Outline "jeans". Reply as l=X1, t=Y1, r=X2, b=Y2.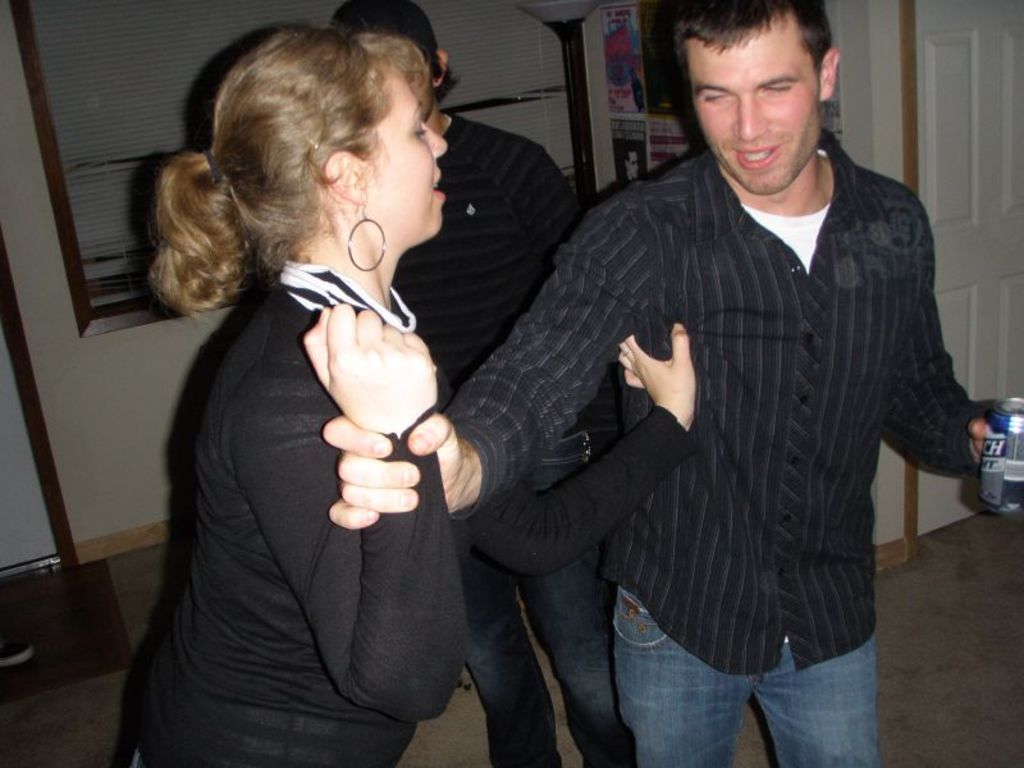
l=462, t=548, r=636, b=767.
